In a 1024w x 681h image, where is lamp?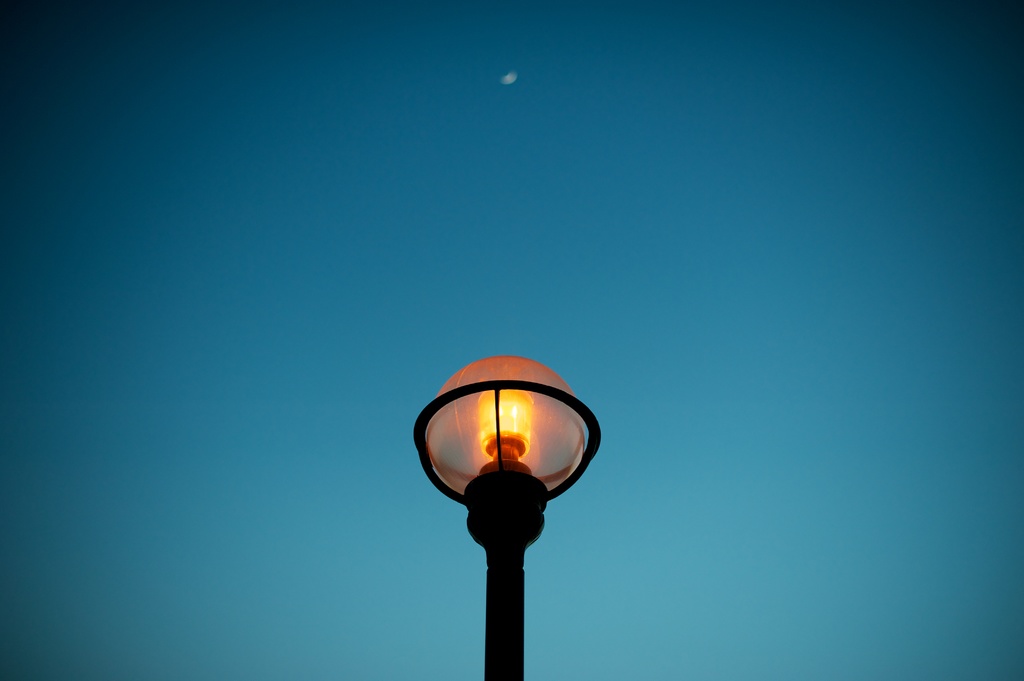
[left=411, top=354, right=602, bottom=680].
